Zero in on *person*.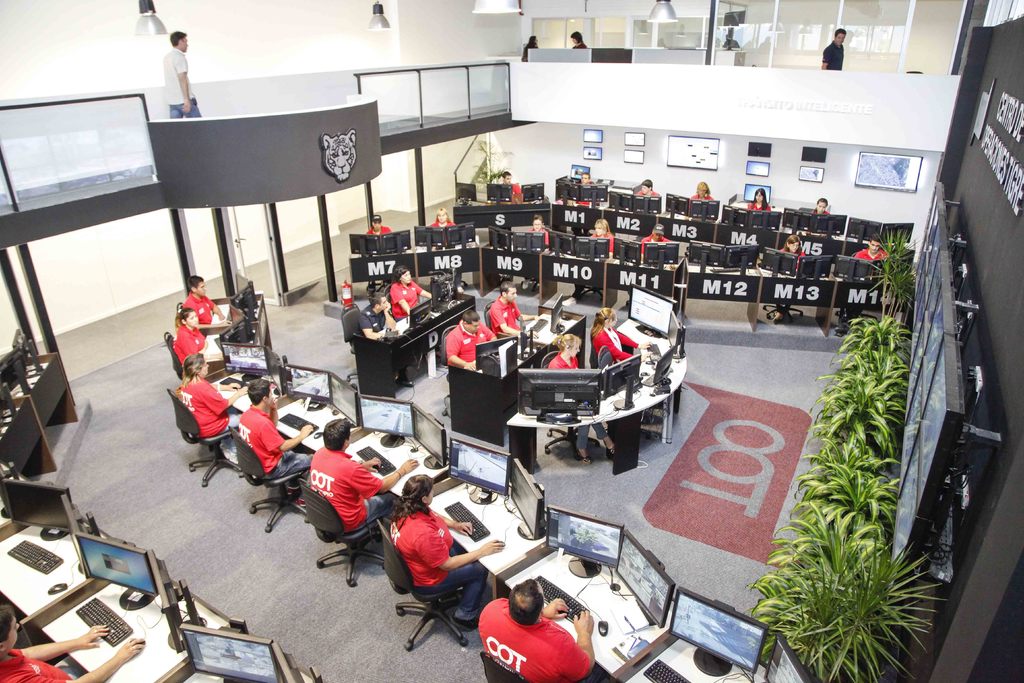
Zeroed in: [387, 265, 431, 320].
